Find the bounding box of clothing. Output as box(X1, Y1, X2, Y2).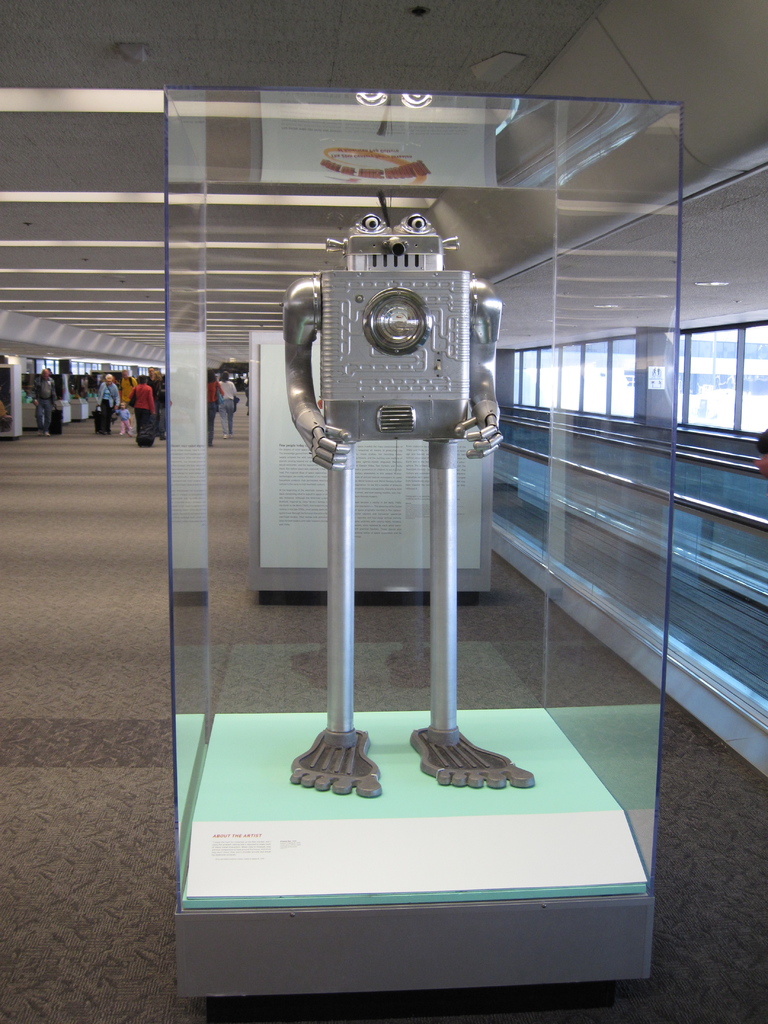
box(216, 376, 234, 439).
